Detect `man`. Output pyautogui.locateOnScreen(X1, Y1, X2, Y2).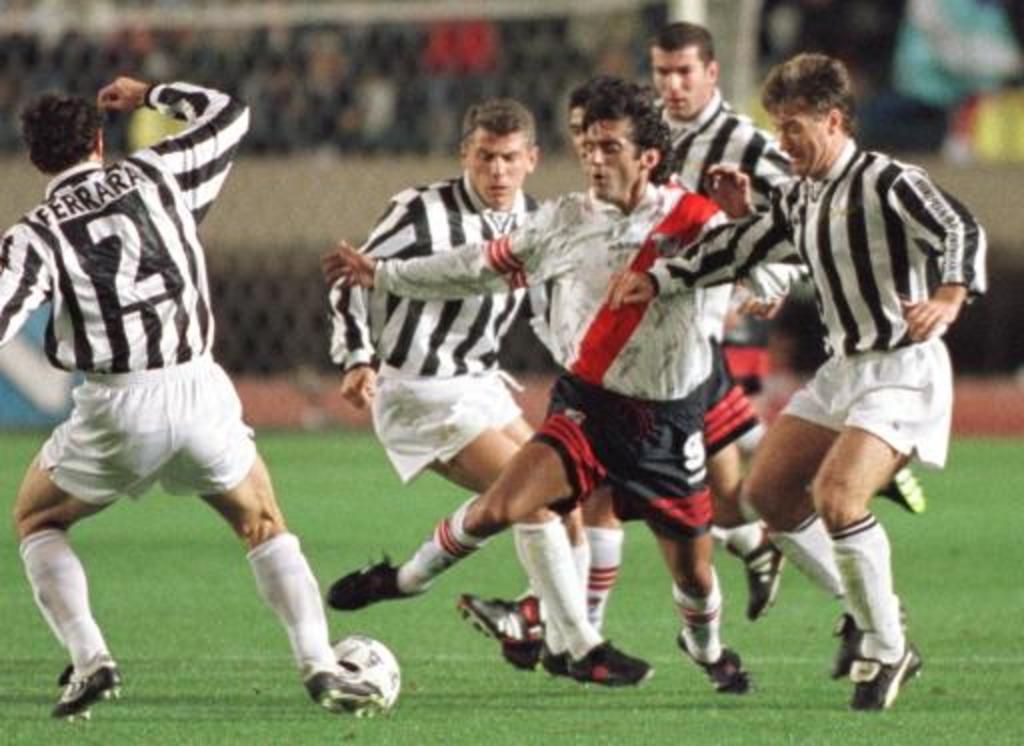
pyautogui.locateOnScreen(604, 56, 998, 710).
